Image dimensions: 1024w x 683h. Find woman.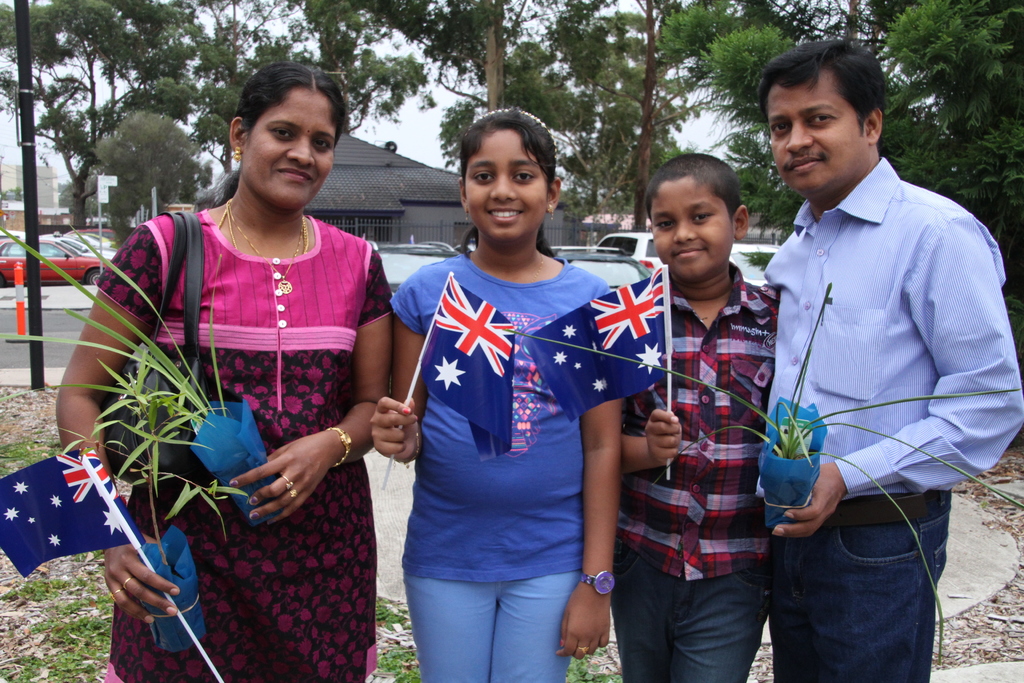
bbox=[73, 81, 404, 655].
